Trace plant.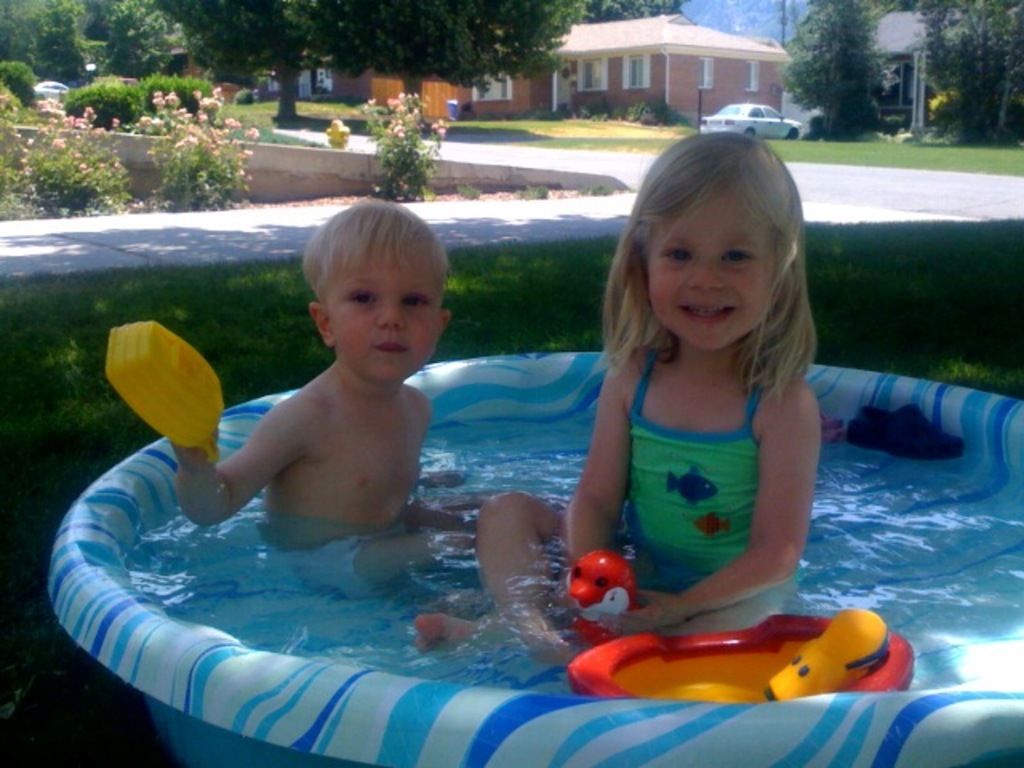
Traced to box(126, 83, 272, 222).
